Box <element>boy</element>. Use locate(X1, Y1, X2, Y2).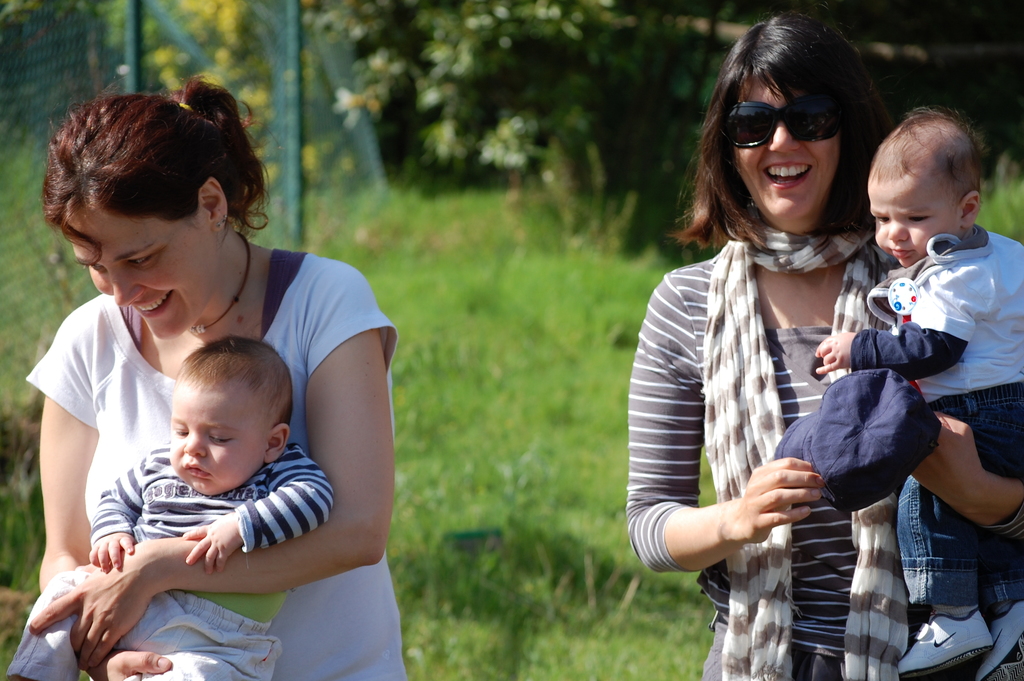
locate(812, 105, 1023, 680).
